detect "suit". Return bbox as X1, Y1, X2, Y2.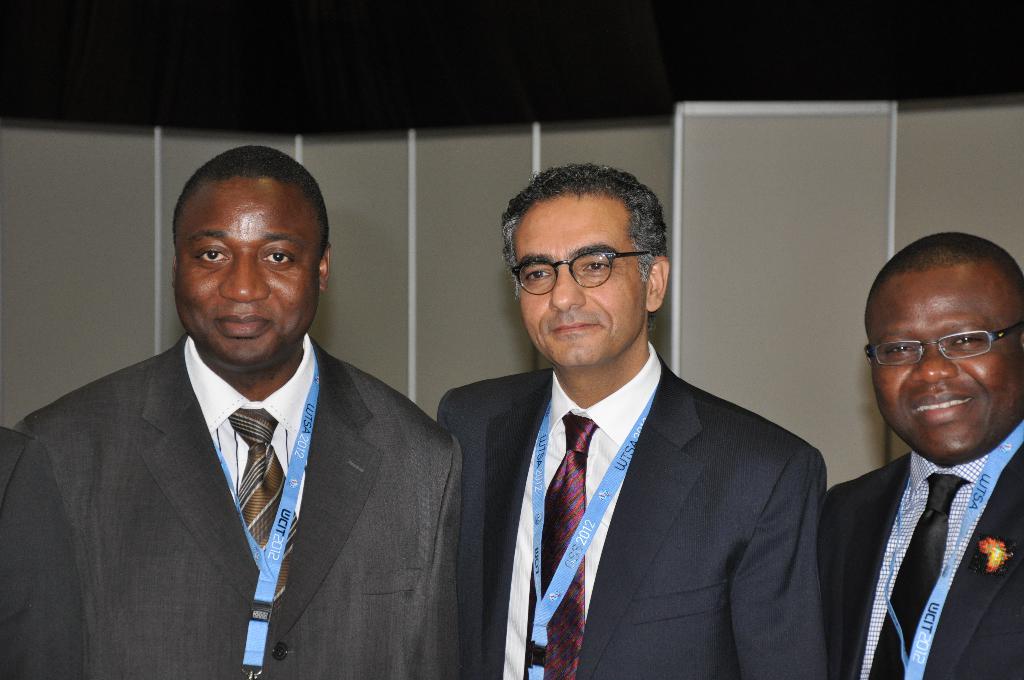
823, 446, 1023, 679.
